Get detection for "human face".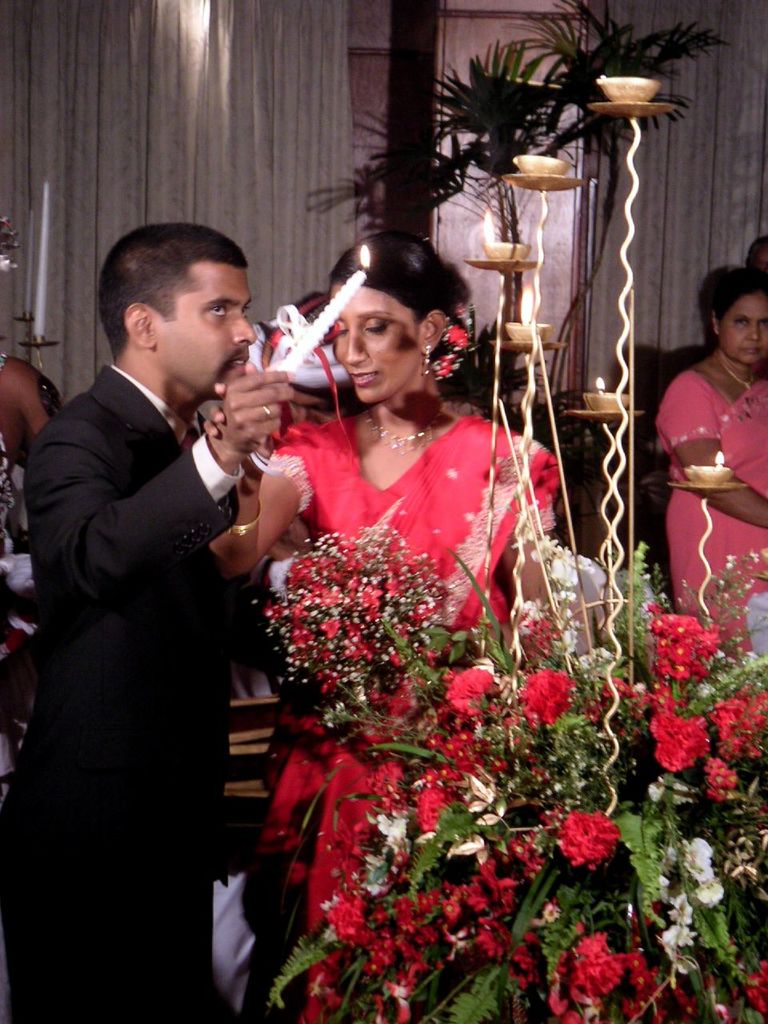
Detection: box=[148, 271, 258, 403].
